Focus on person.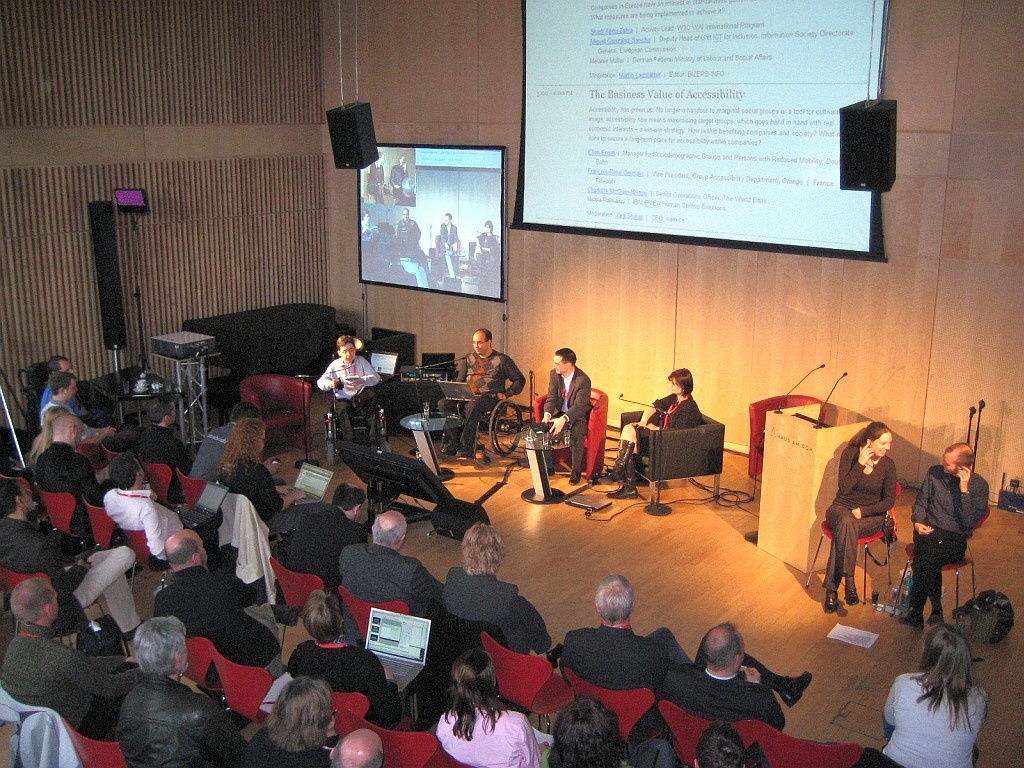
Focused at <region>433, 647, 542, 767</region>.
